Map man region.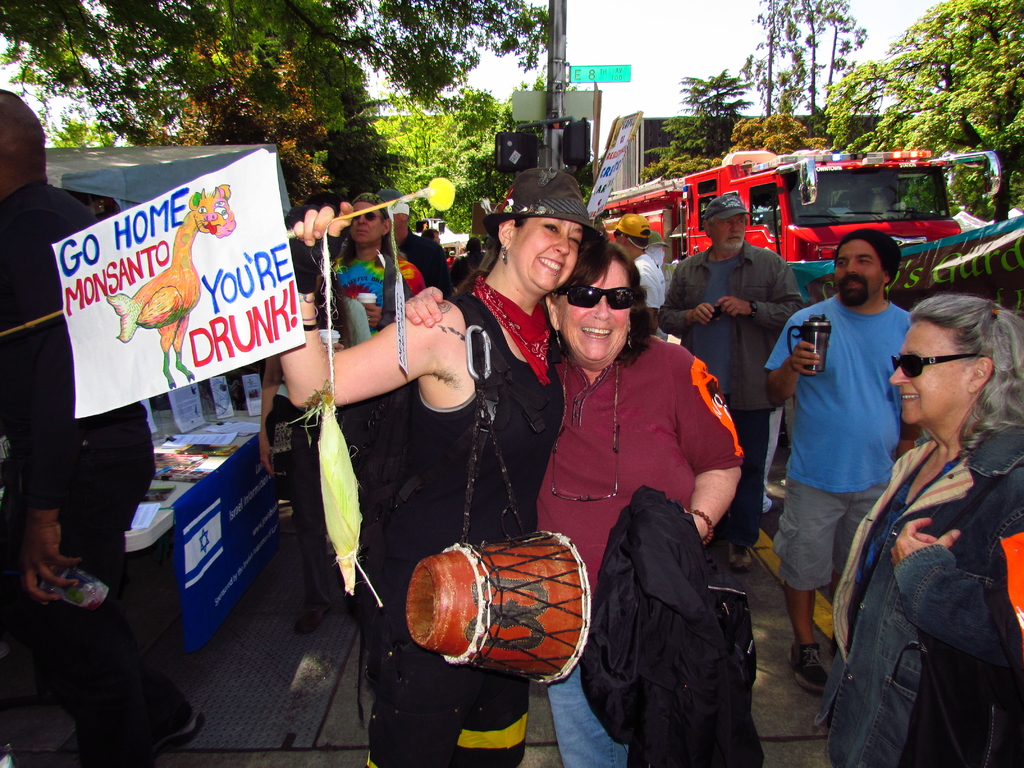
Mapped to left=374, top=190, right=454, bottom=300.
